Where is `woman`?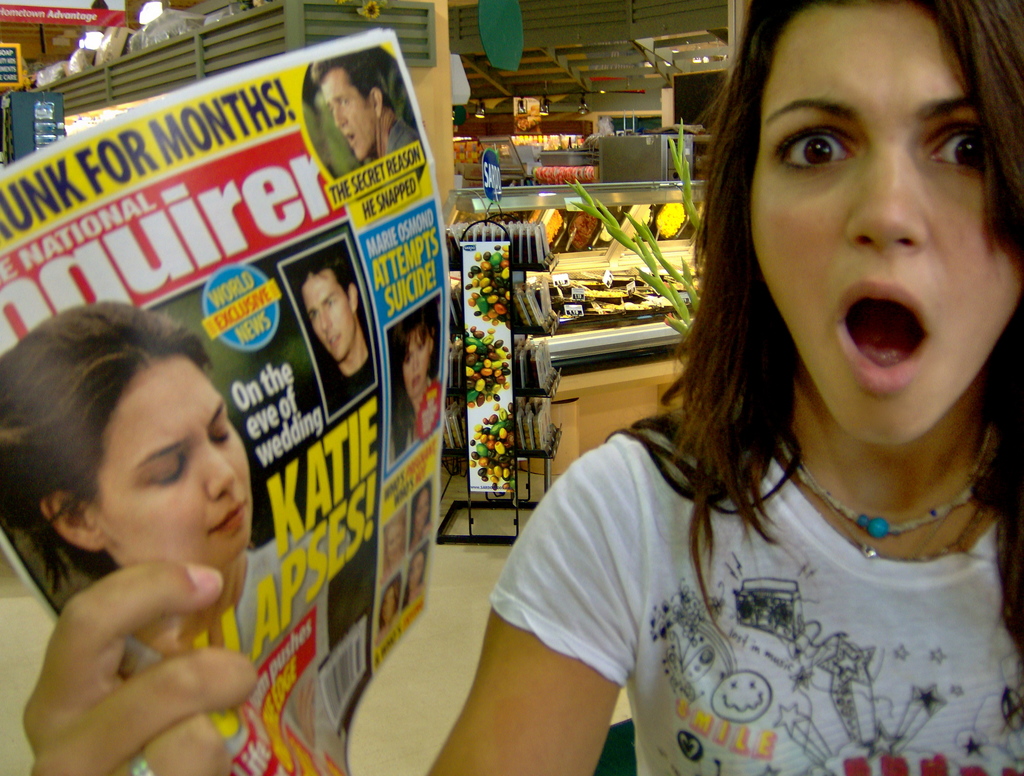
bbox=(383, 515, 407, 576).
